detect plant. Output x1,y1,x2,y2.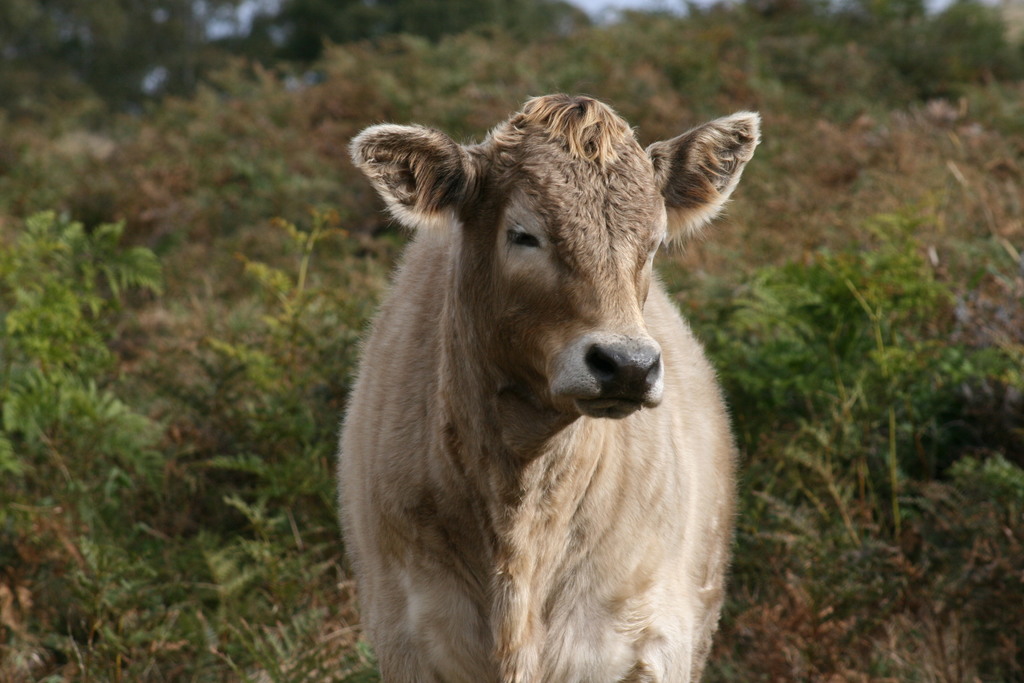
0,208,170,532.
